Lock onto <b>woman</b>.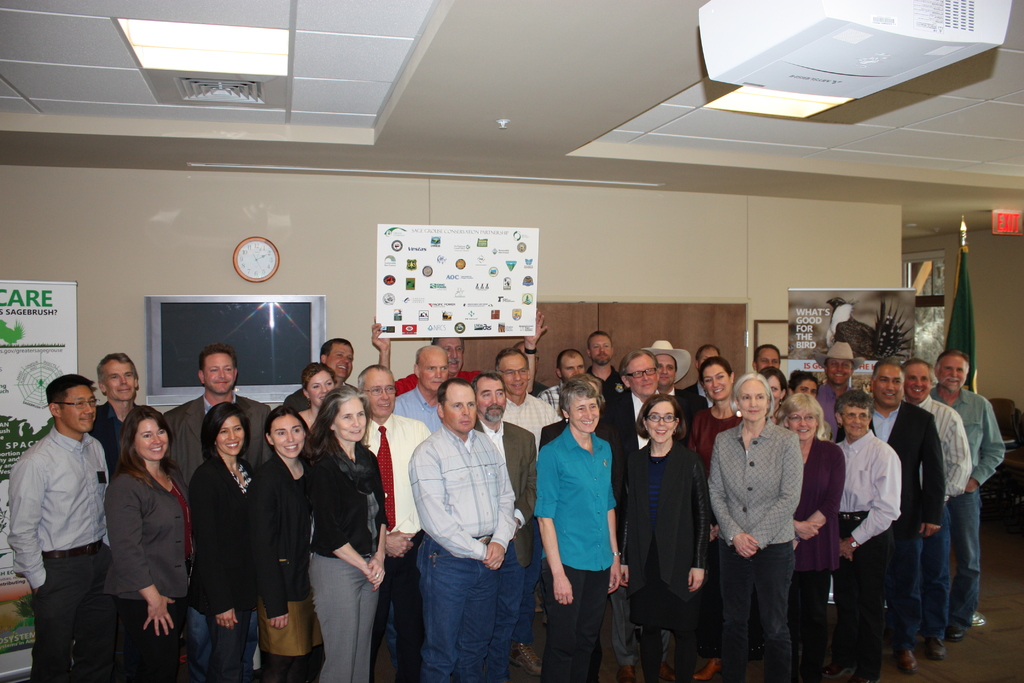
Locked: 531/382/624/682.
